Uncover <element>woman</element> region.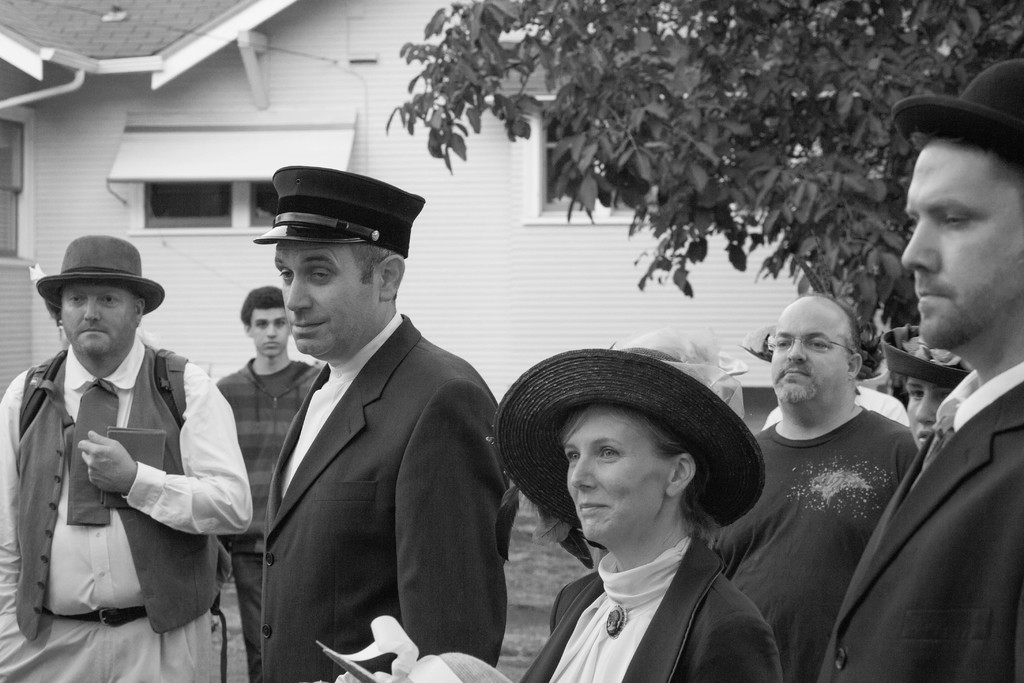
Uncovered: {"x1": 880, "y1": 315, "x2": 977, "y2": 461}.
